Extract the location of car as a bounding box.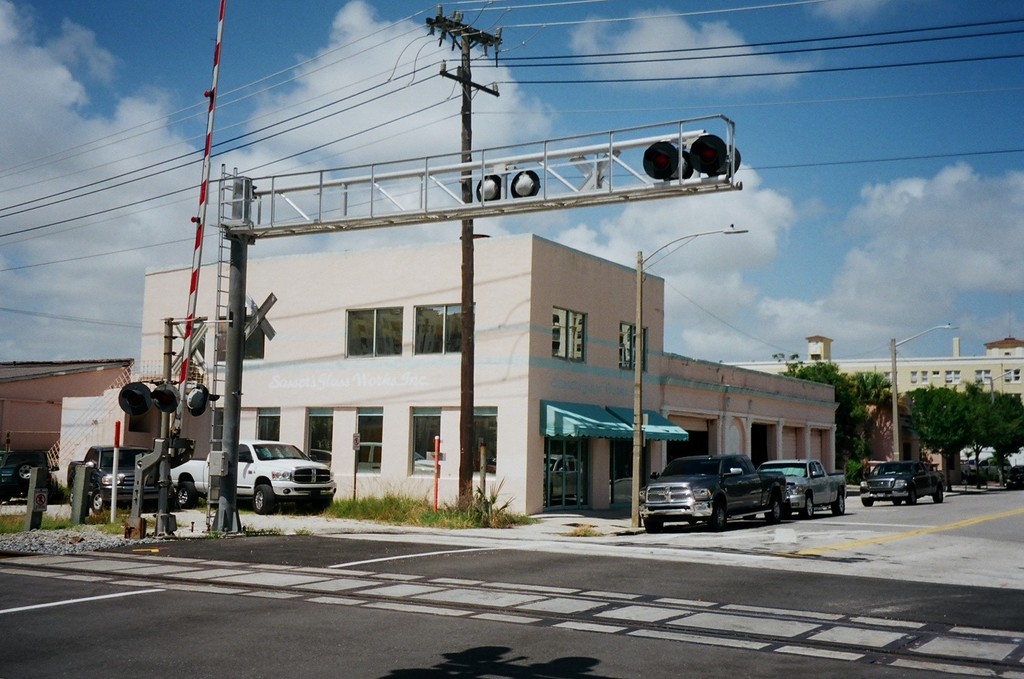
(left=859, top=464, right=944, bottom=508).
